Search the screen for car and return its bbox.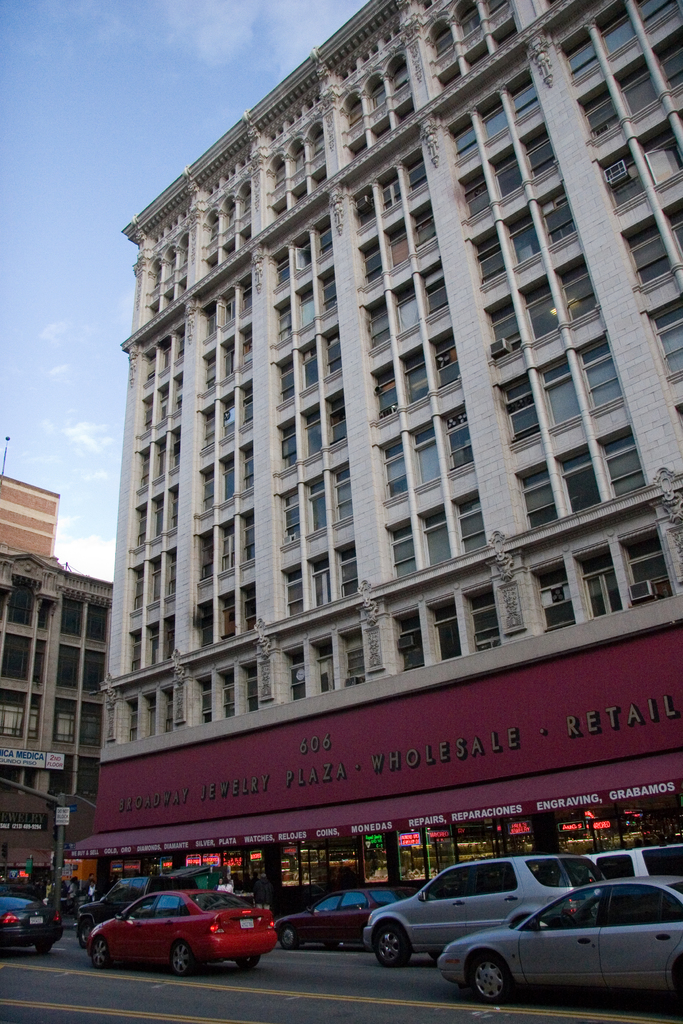
Found: crop(79, 887, 295, 980).
